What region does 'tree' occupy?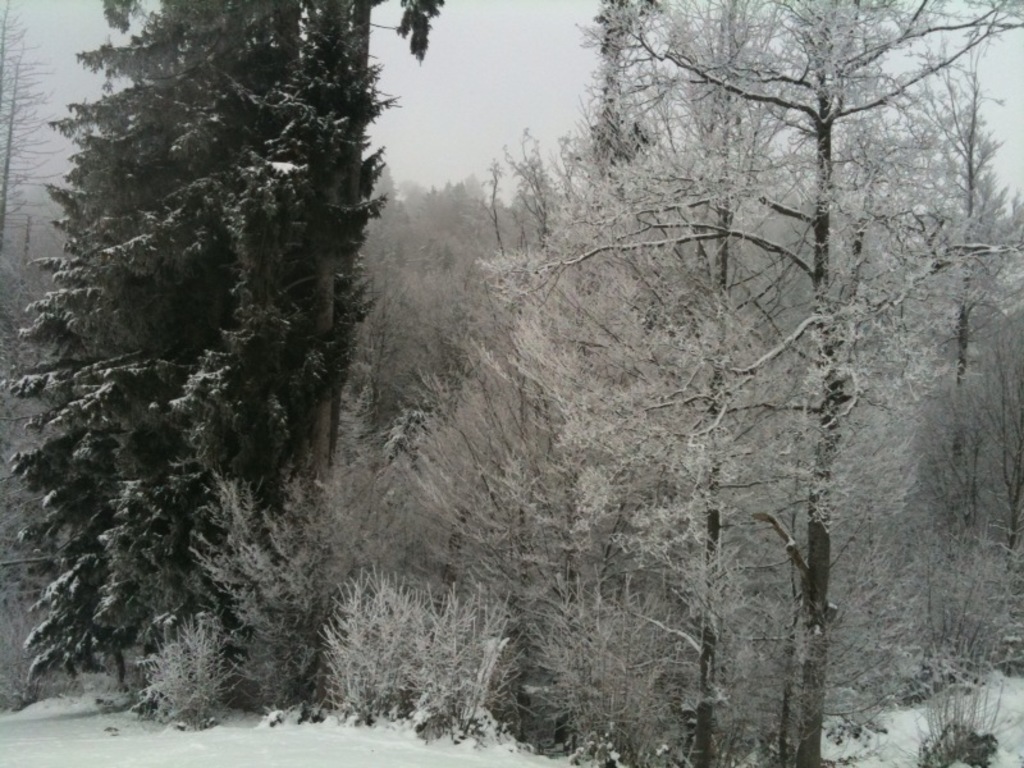
[582, 0, 1020, 767].
